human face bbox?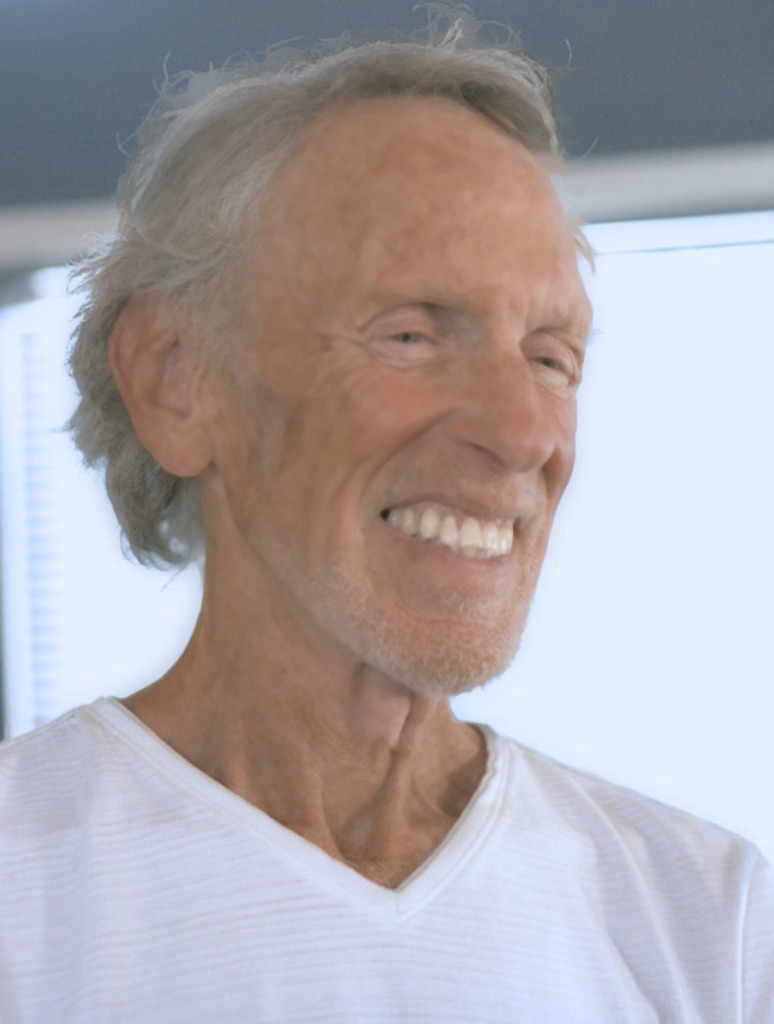
202 88 589 689
